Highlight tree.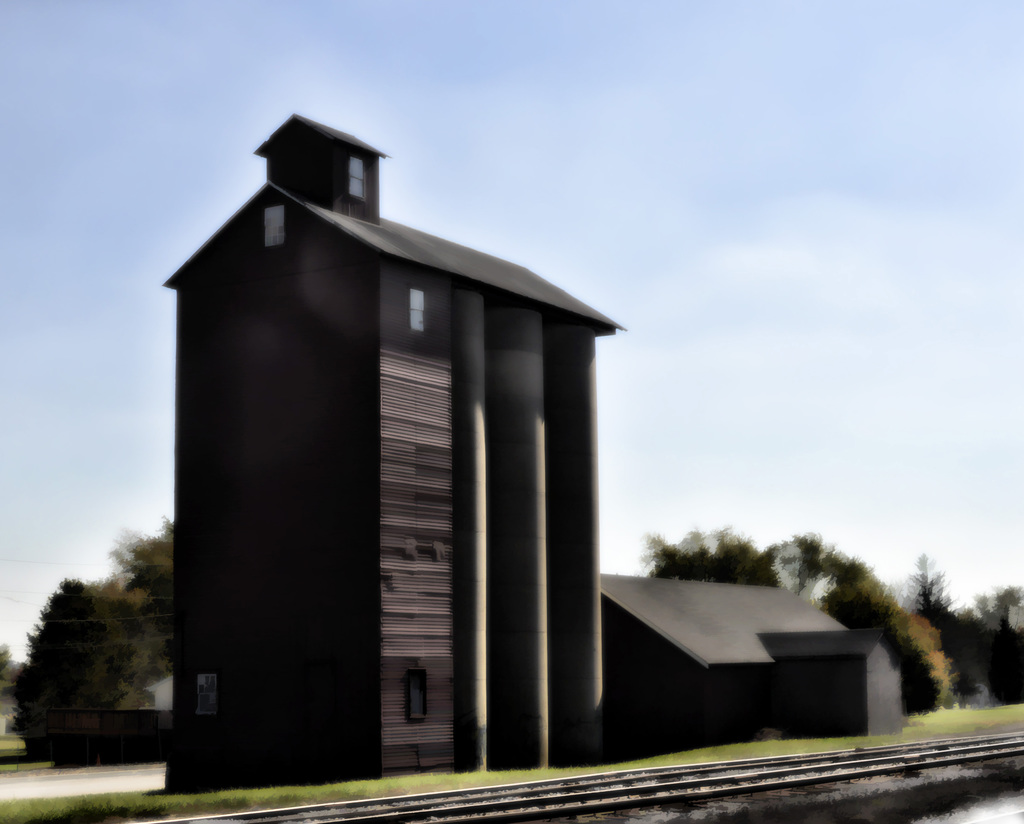
Highlighted region: rect(633, 525, 780, 585).
